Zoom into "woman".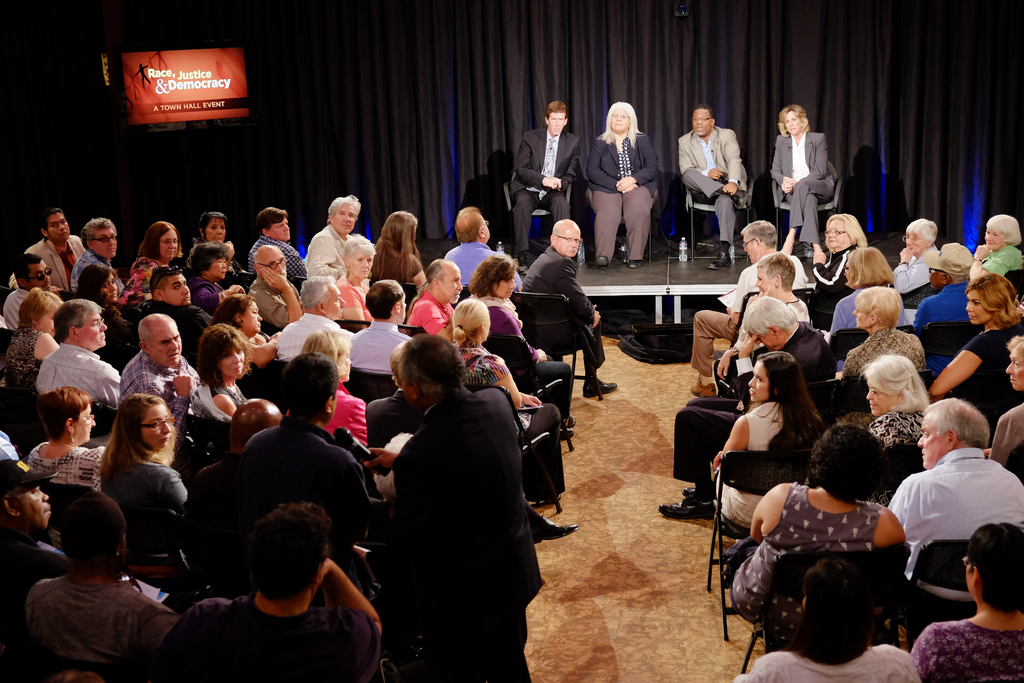
Zoom target: {"left": 99, "top": 386, "right": 195, "bottom": 575}.
